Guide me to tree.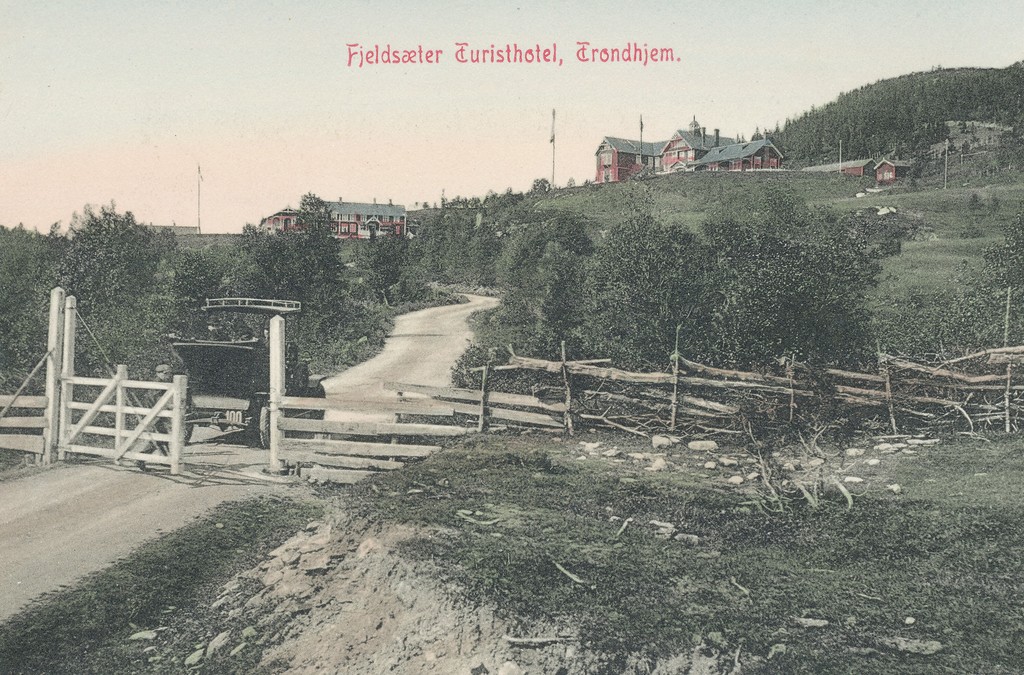
Guidance: 181, 182, 354, 359.
